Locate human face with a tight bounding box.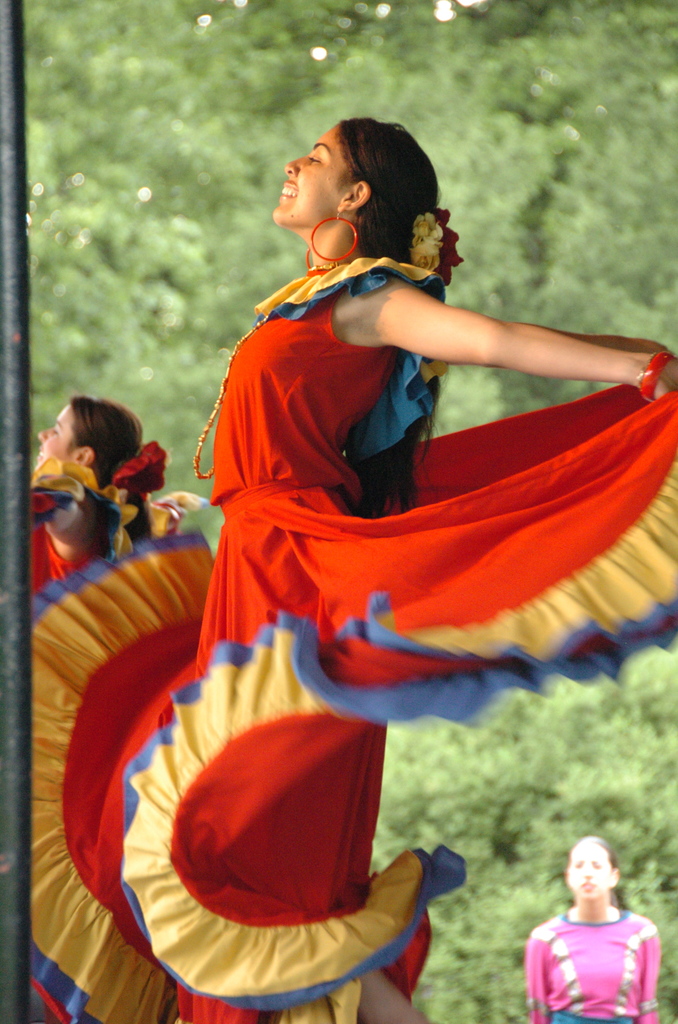
275/123/338/223.
